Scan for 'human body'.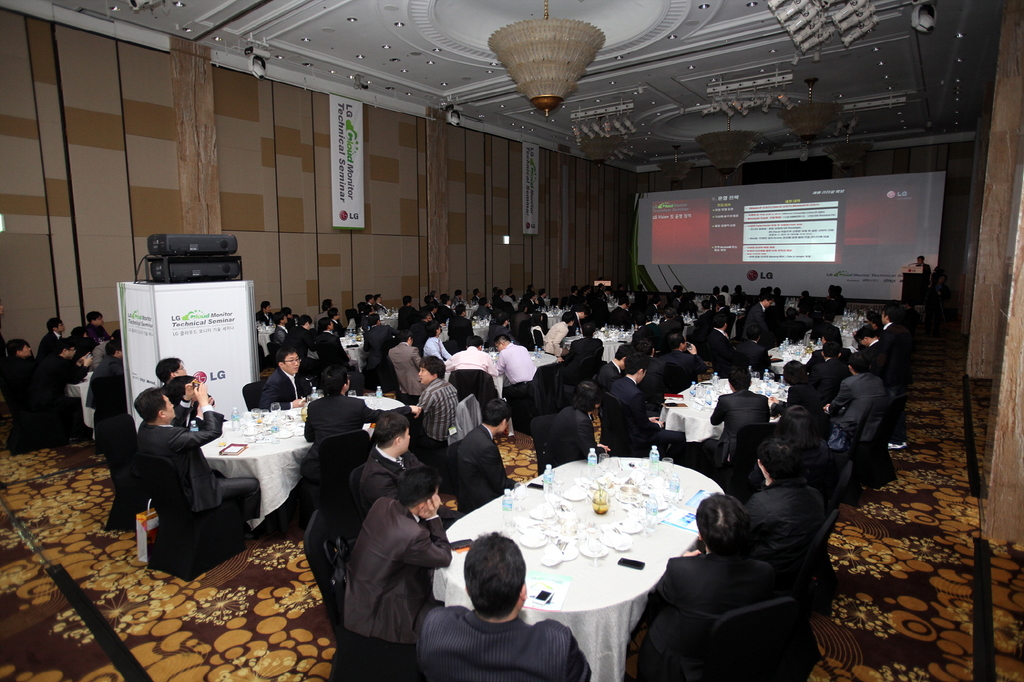
Scan result: (x1=810, y1=346, x2=852, y2=414).
